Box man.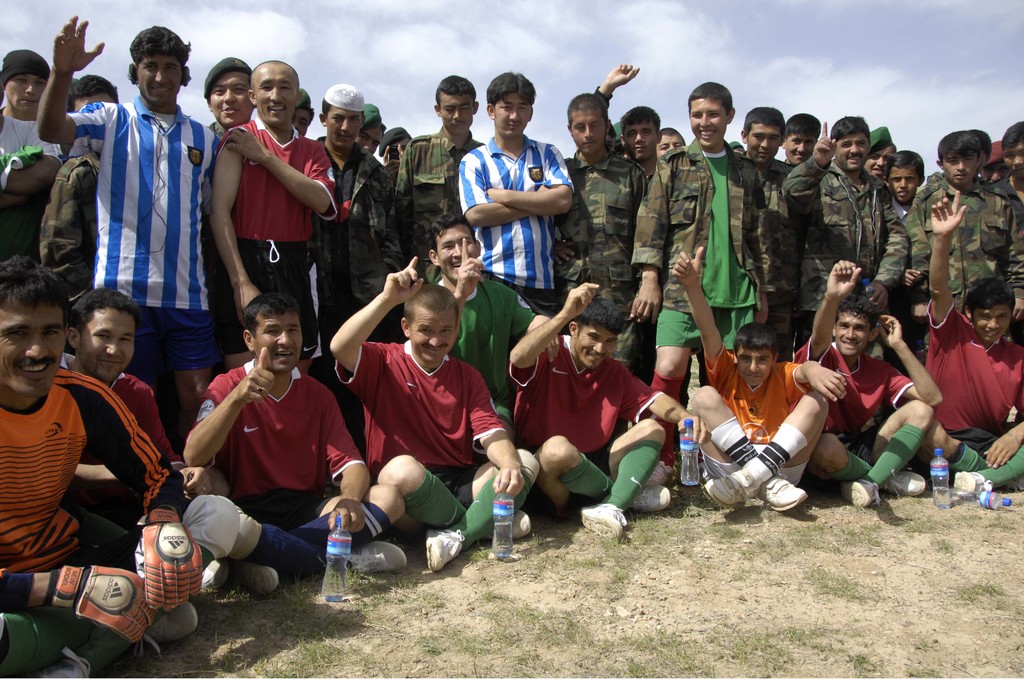
crop(330, 254, 546, 576).
